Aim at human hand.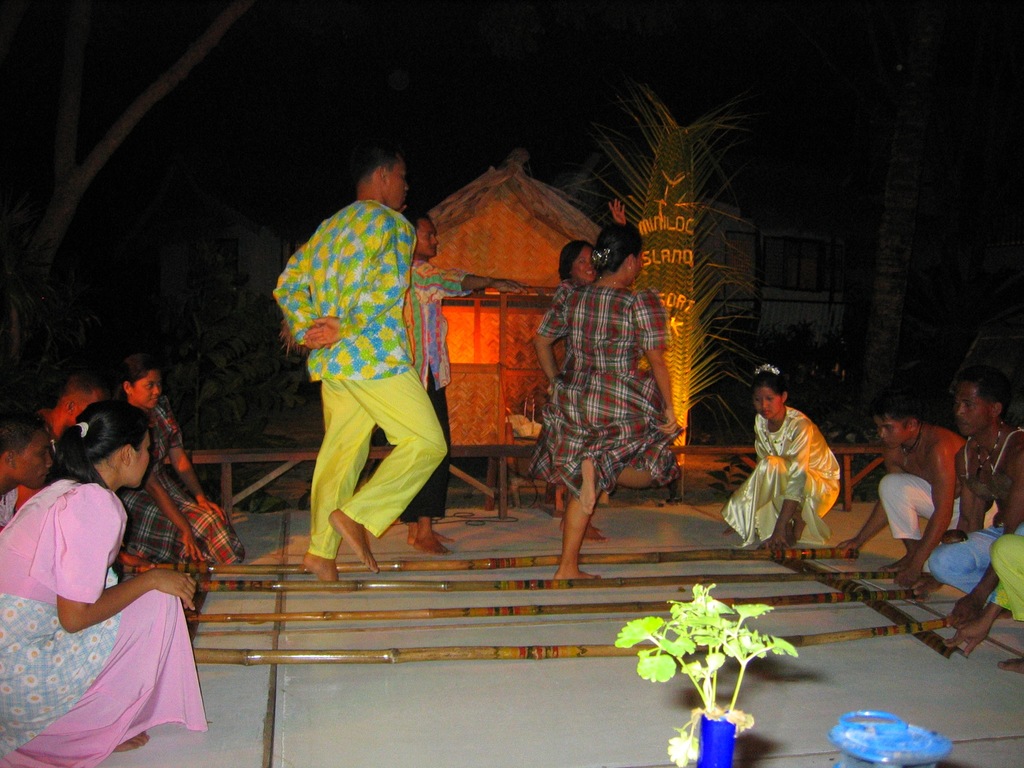
Aimed at [875,564,908,577].
